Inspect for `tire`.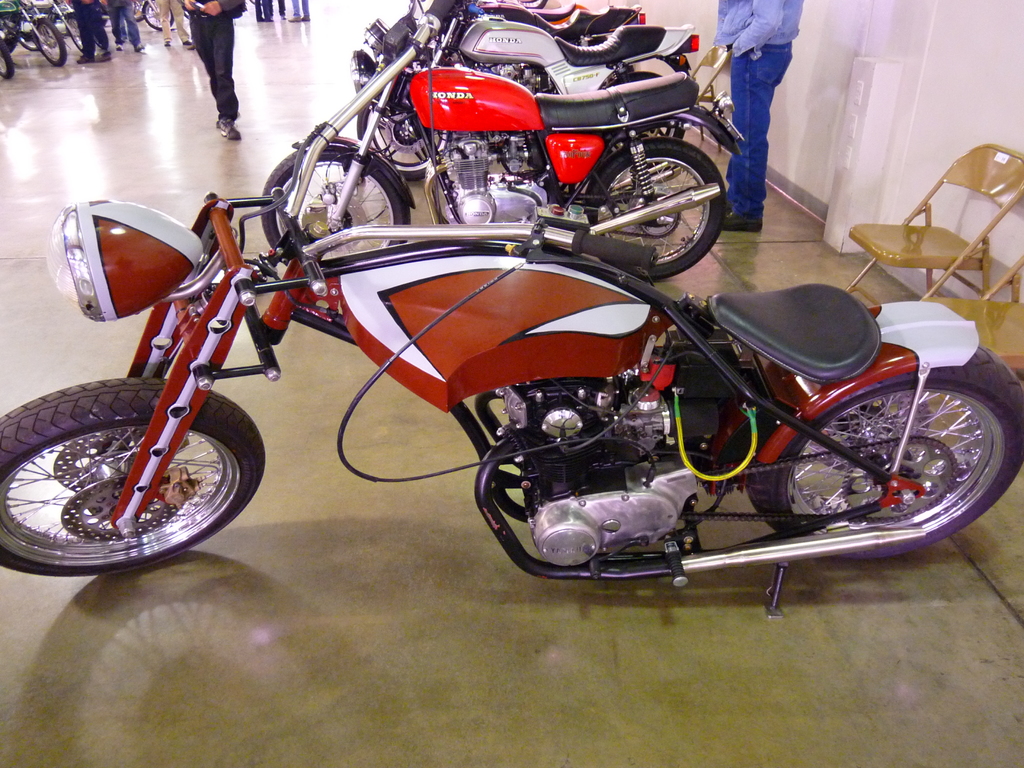
Inspection: (left=183, top=10, right=191, bottom=18).
